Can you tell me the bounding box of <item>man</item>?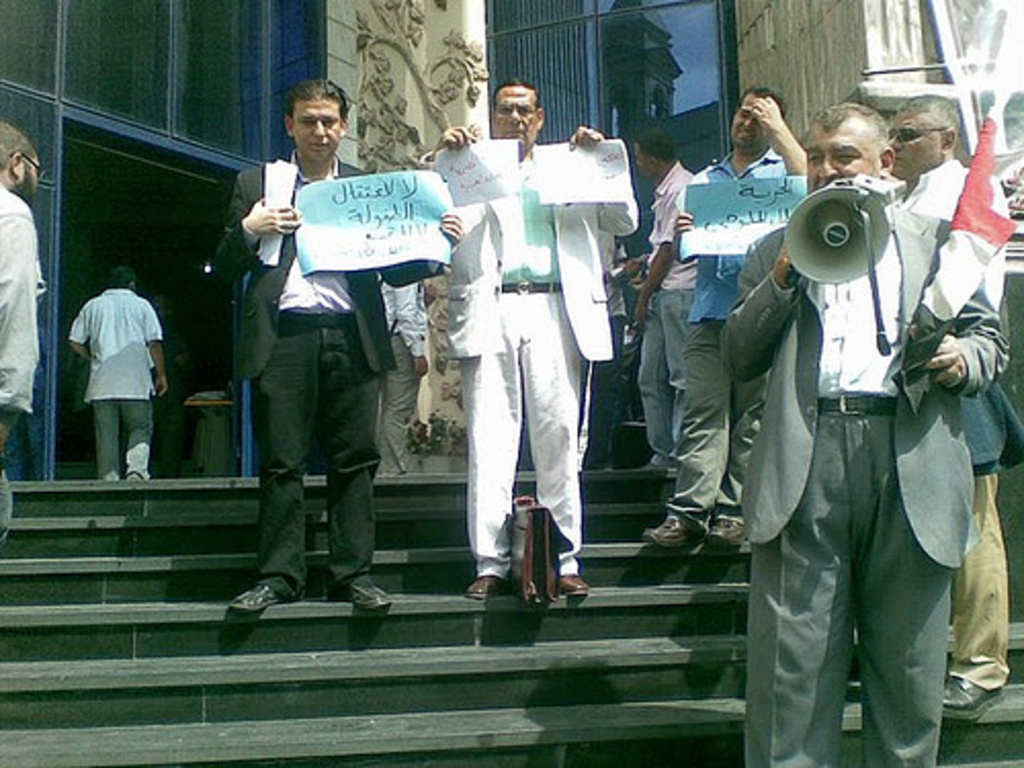
[635, 137, 688, 479].
